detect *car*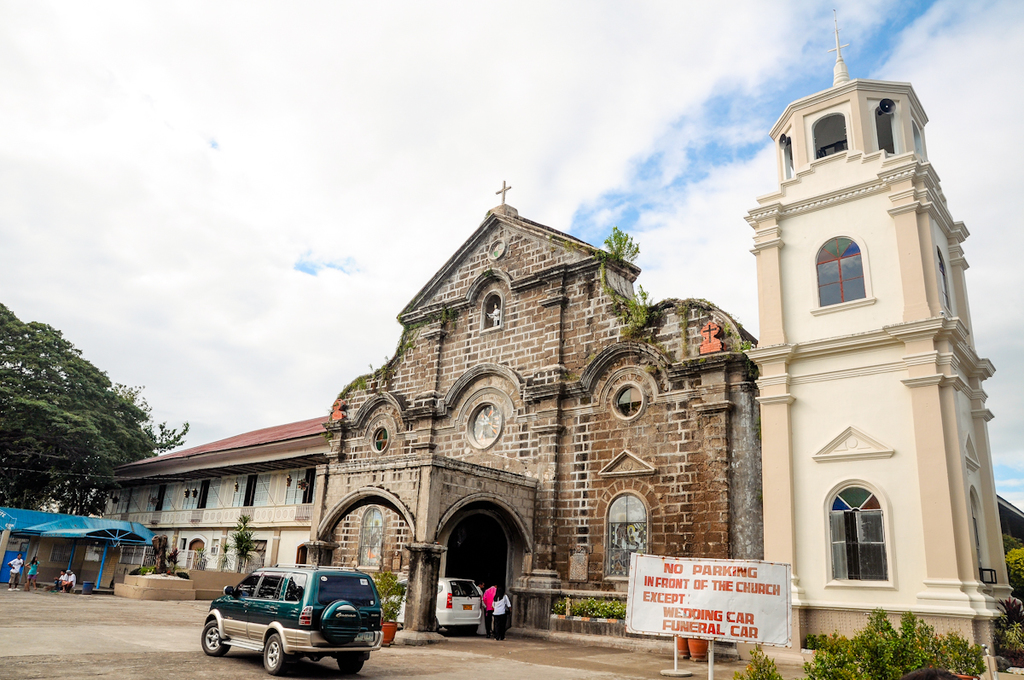
381/578/486/636
